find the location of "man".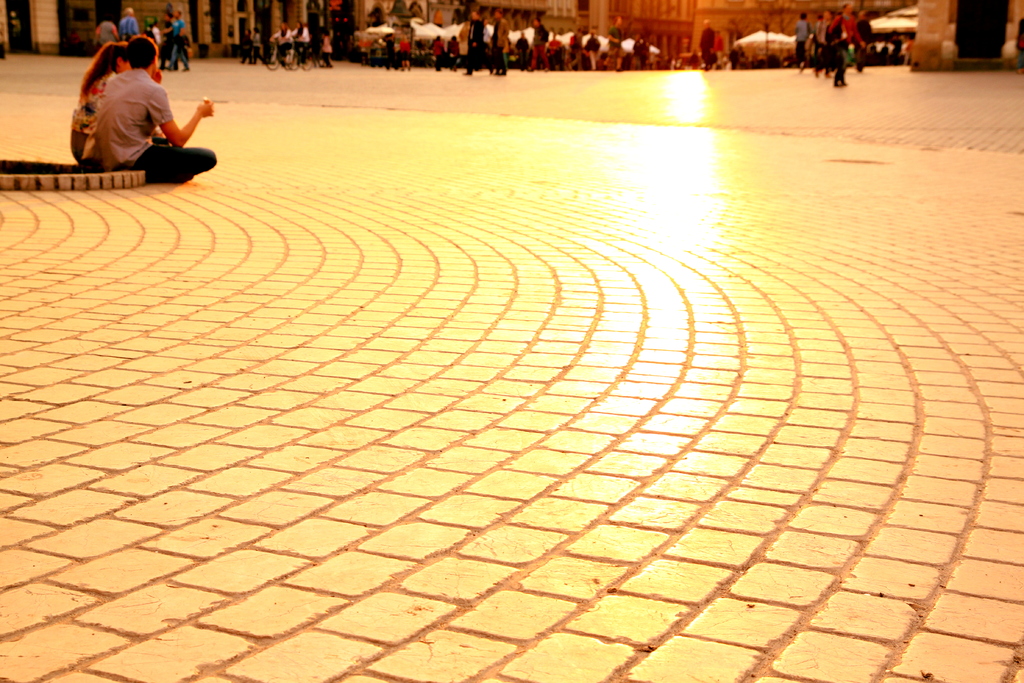
Location: 465/10/486/76.
